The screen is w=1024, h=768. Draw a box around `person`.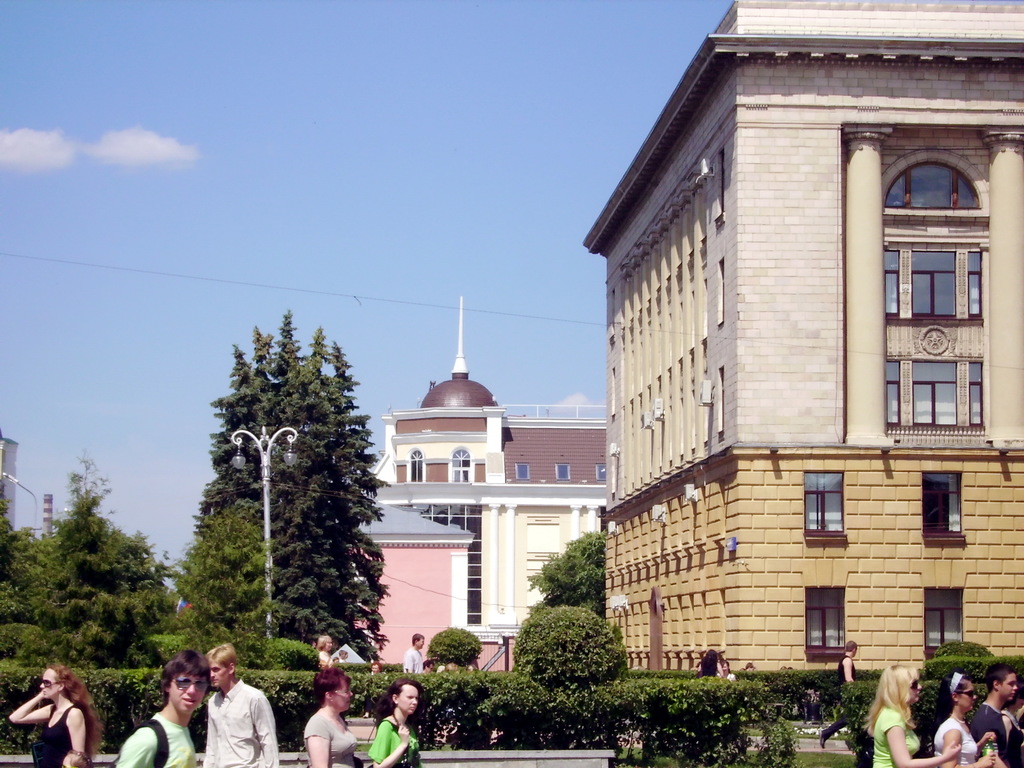
<box>968,662,1018,765</box>.
